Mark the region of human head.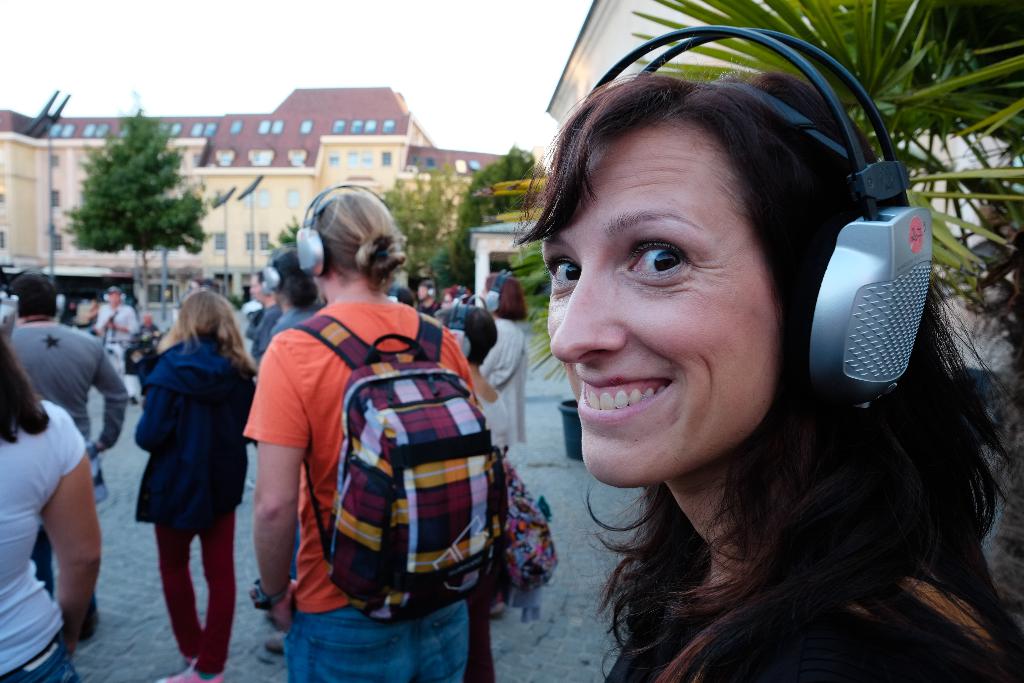
Region: 8,272,56,327.
